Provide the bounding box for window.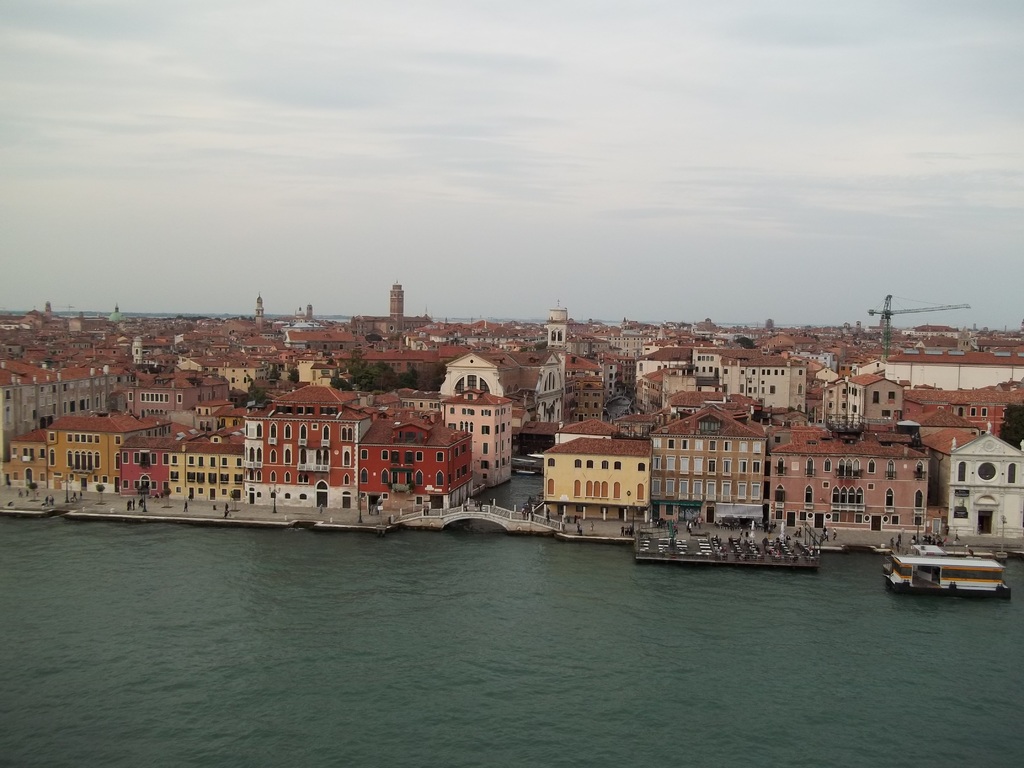
133,451,140,465.
